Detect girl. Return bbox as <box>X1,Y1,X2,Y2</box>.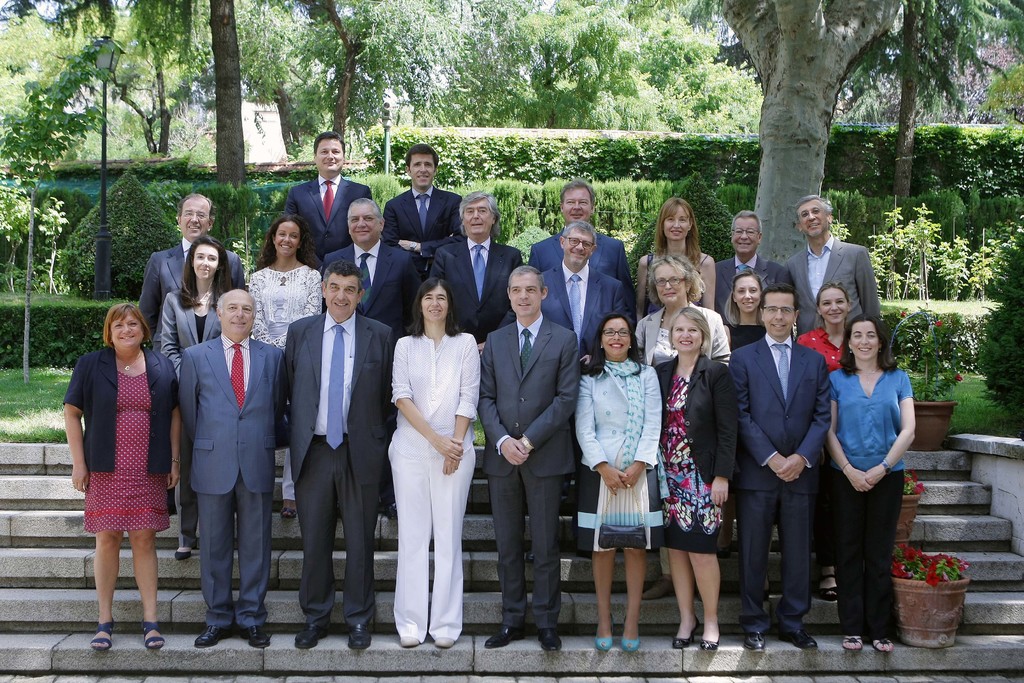
<box>57,302,175,654</box>.
